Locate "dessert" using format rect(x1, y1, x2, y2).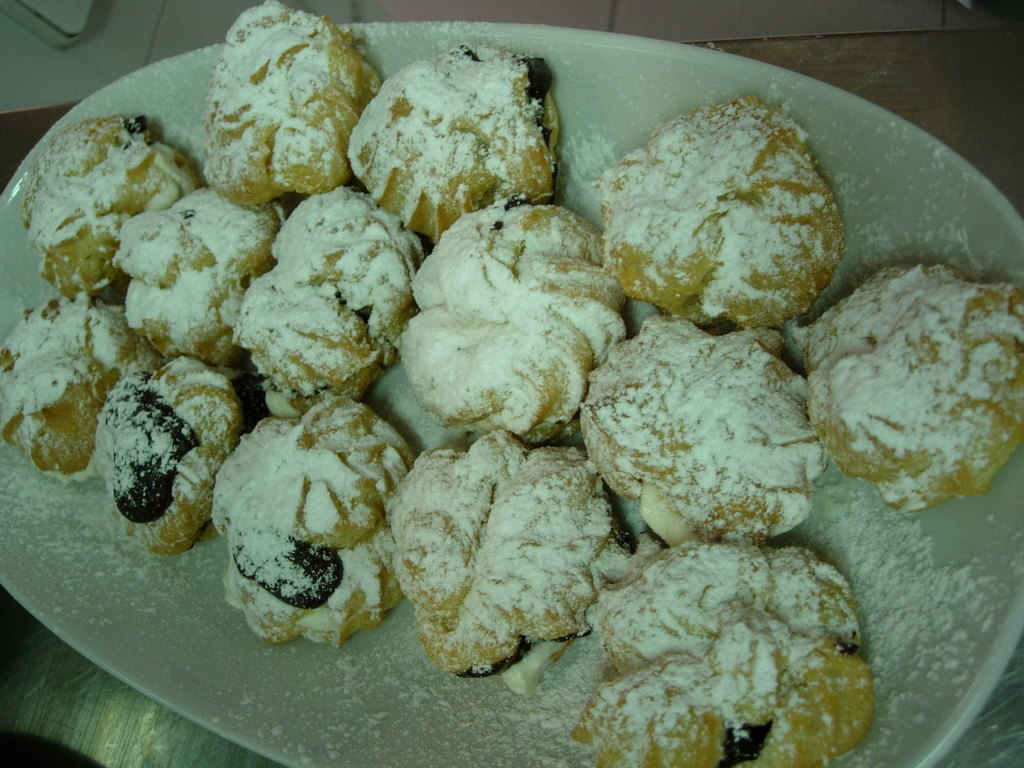
rect(386, 433, 609, 684).
